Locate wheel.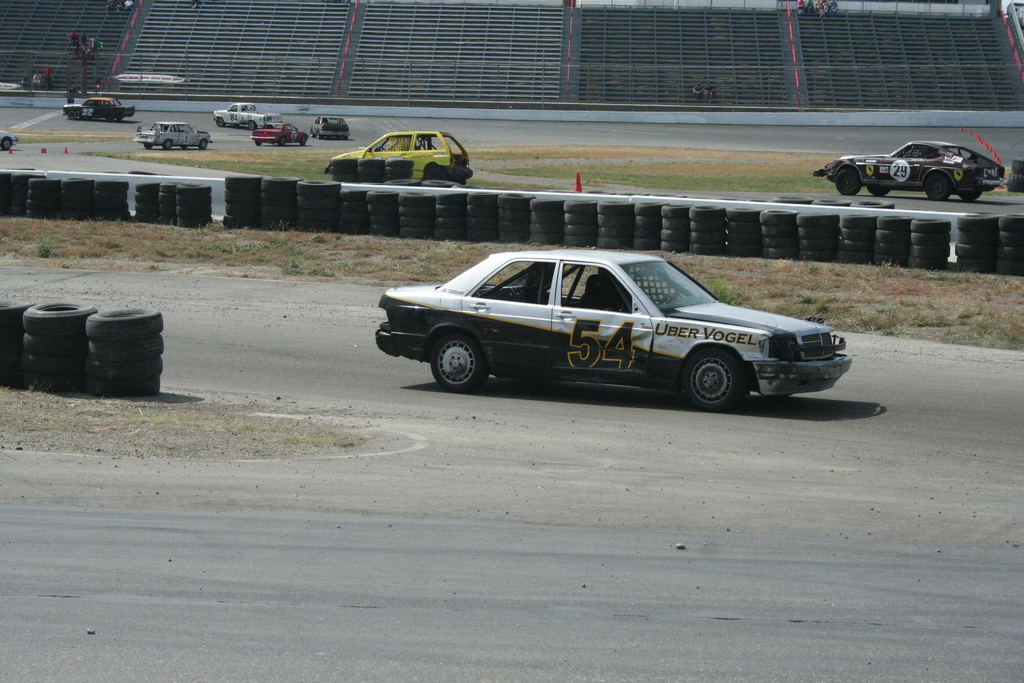
Bounding box: [159,138,173,149].
